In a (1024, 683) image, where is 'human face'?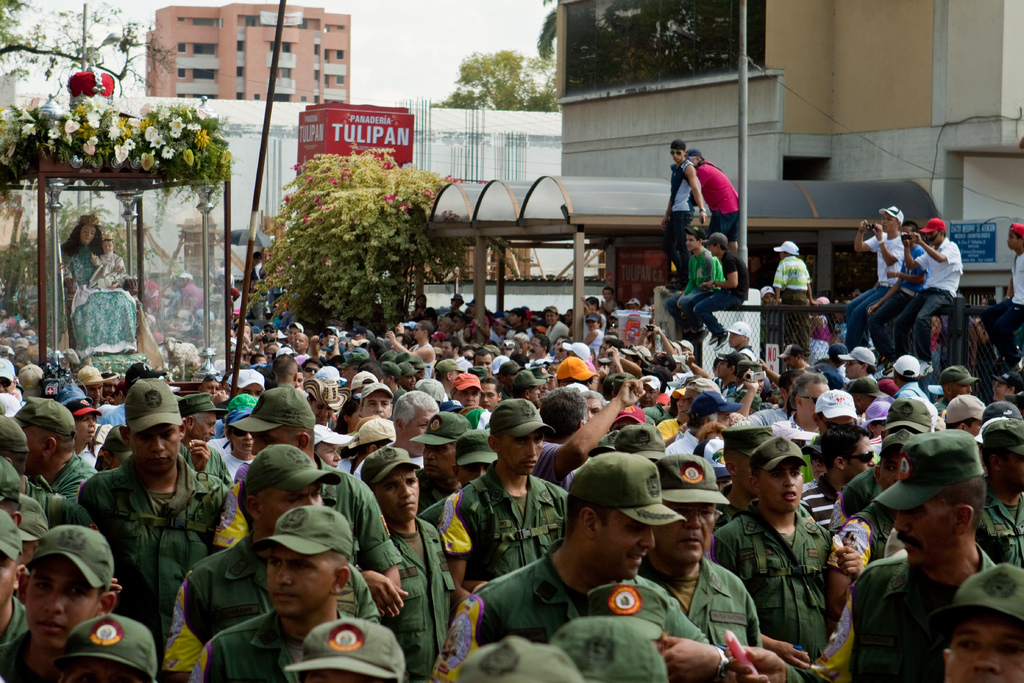
x1=730, y1=333, x2=743, y2=347.
